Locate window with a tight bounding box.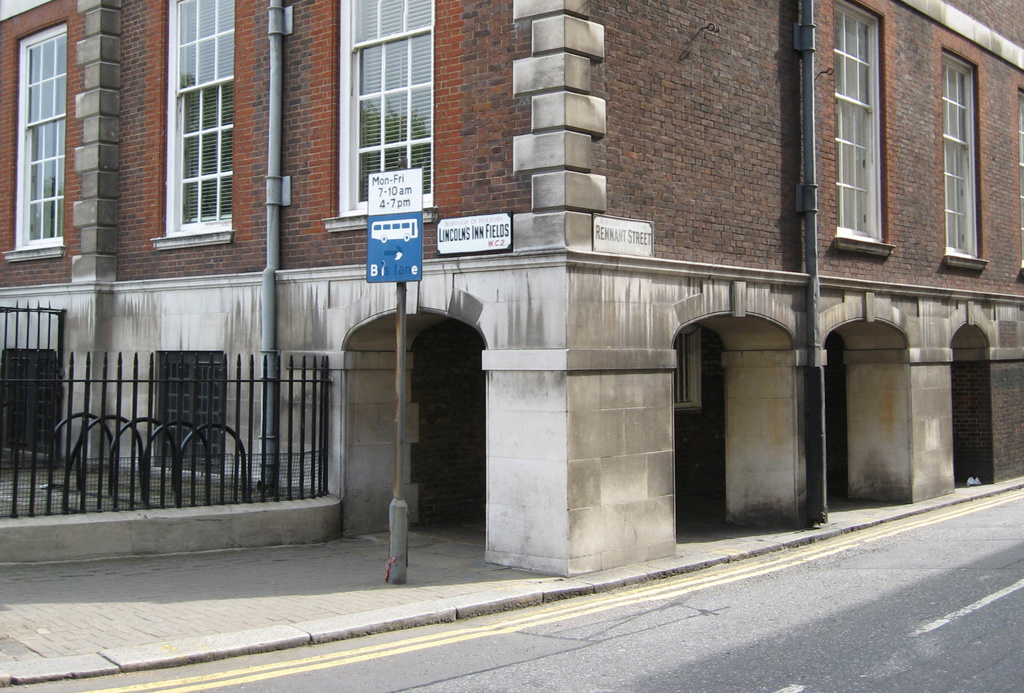
Rect(14, 18, 63, 251).
